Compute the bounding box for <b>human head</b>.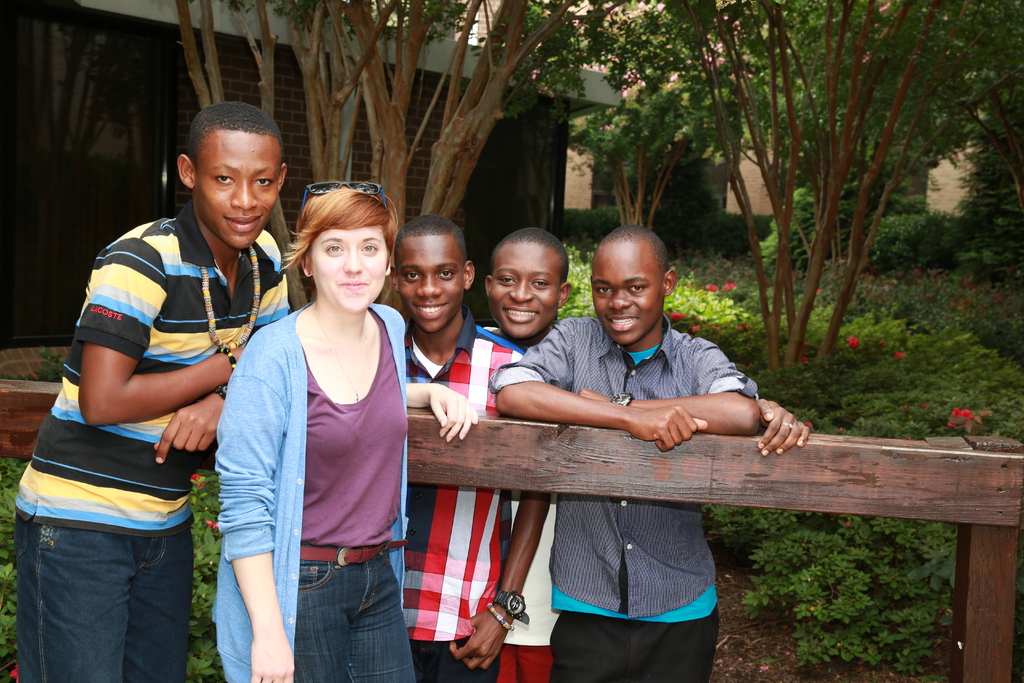
{"left": 387, "top": 210, "right": 475, "bottom": 333}.
